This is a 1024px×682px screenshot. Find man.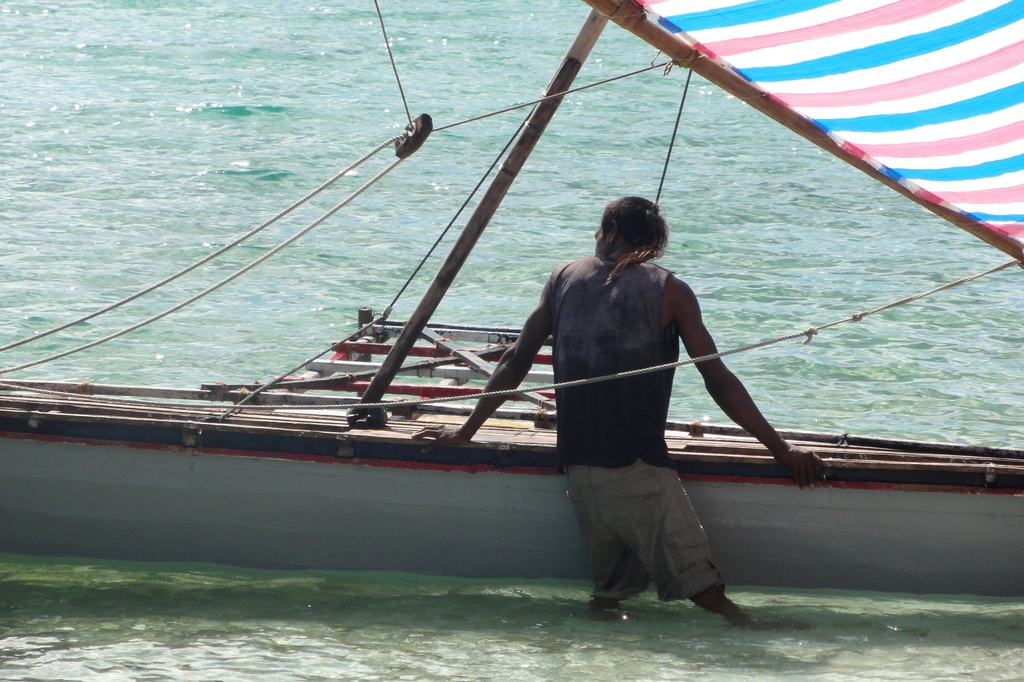
Bounding box: (left=414, top=194, right=827, bottom=633).
